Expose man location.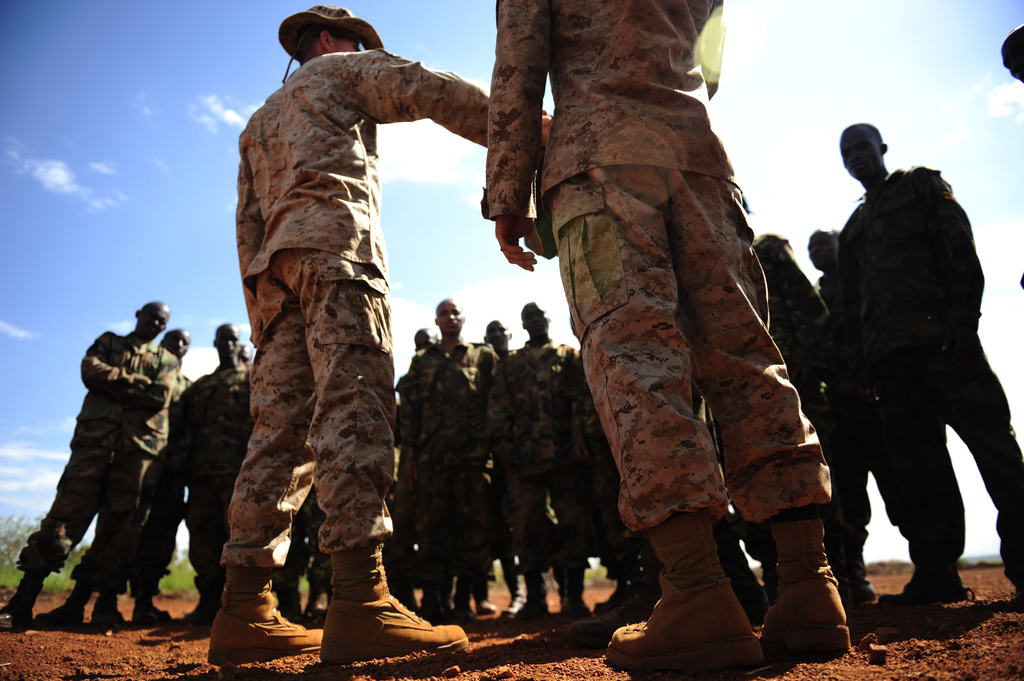
Exposed at Rect(803, 104, 1008, 627).
